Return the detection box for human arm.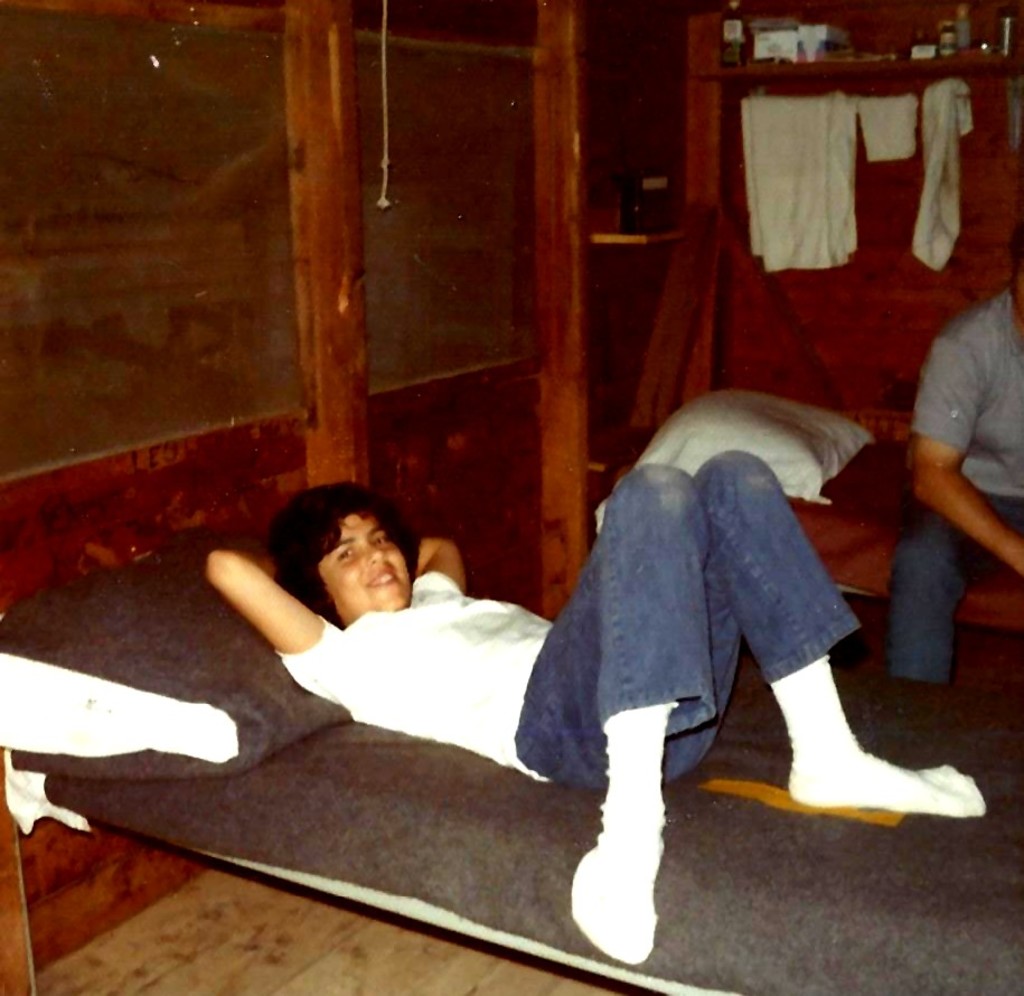
<bbox>903, 331, 1018, 575</bbox>.
